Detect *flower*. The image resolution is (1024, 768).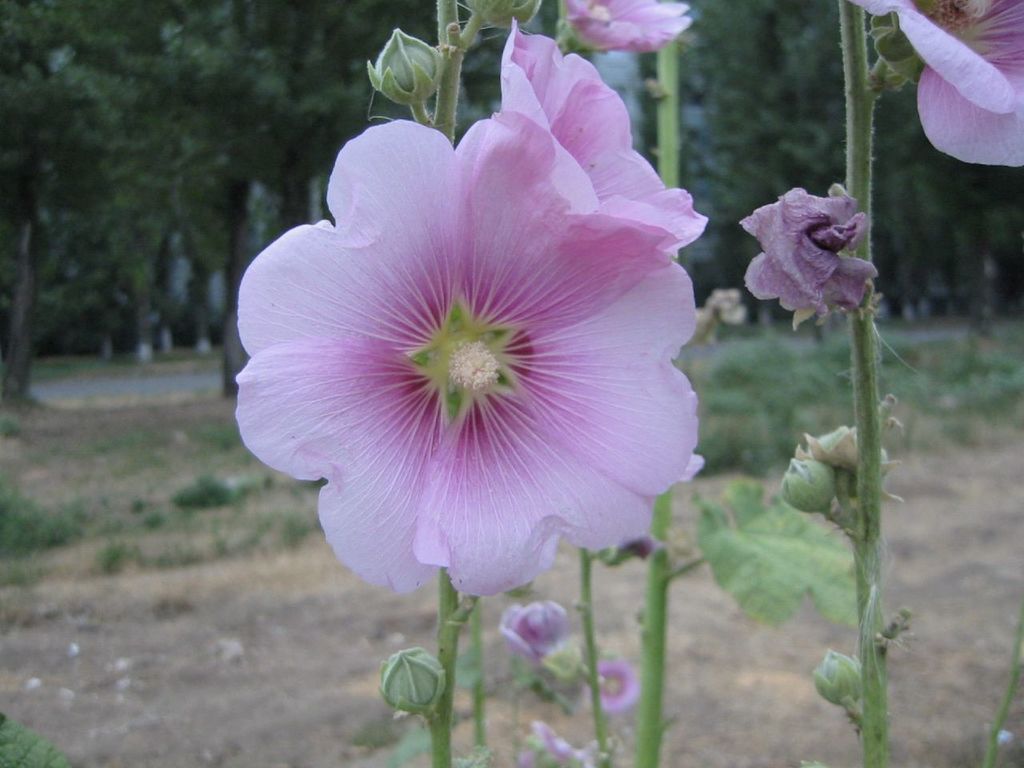
detection(498, 16, 710, 258).
